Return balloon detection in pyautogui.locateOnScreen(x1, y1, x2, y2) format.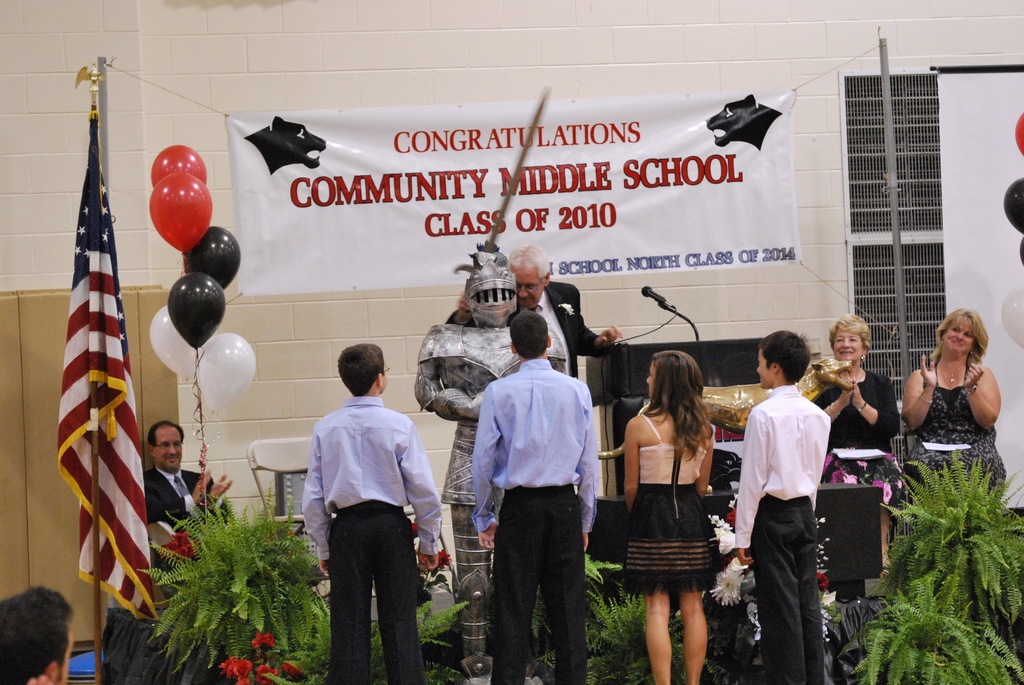
pyautogui.locateOnScreen(1018, 237, 1023, 263).
